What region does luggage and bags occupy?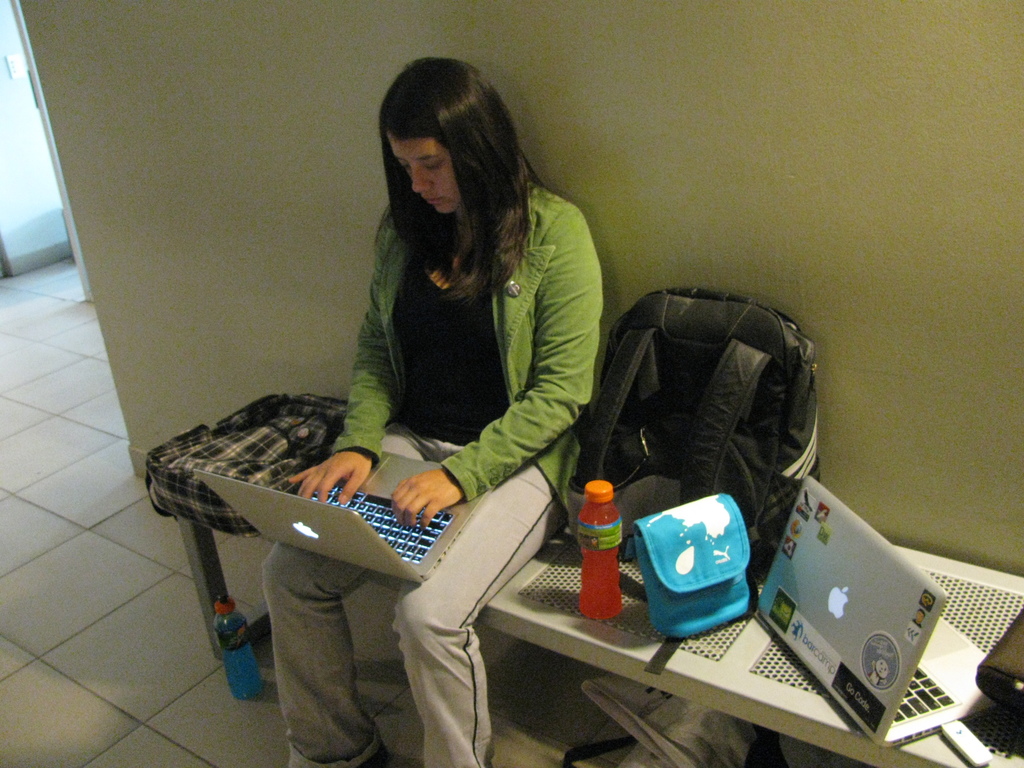
<bbox>149, 393, 346, 540</bbox>.
